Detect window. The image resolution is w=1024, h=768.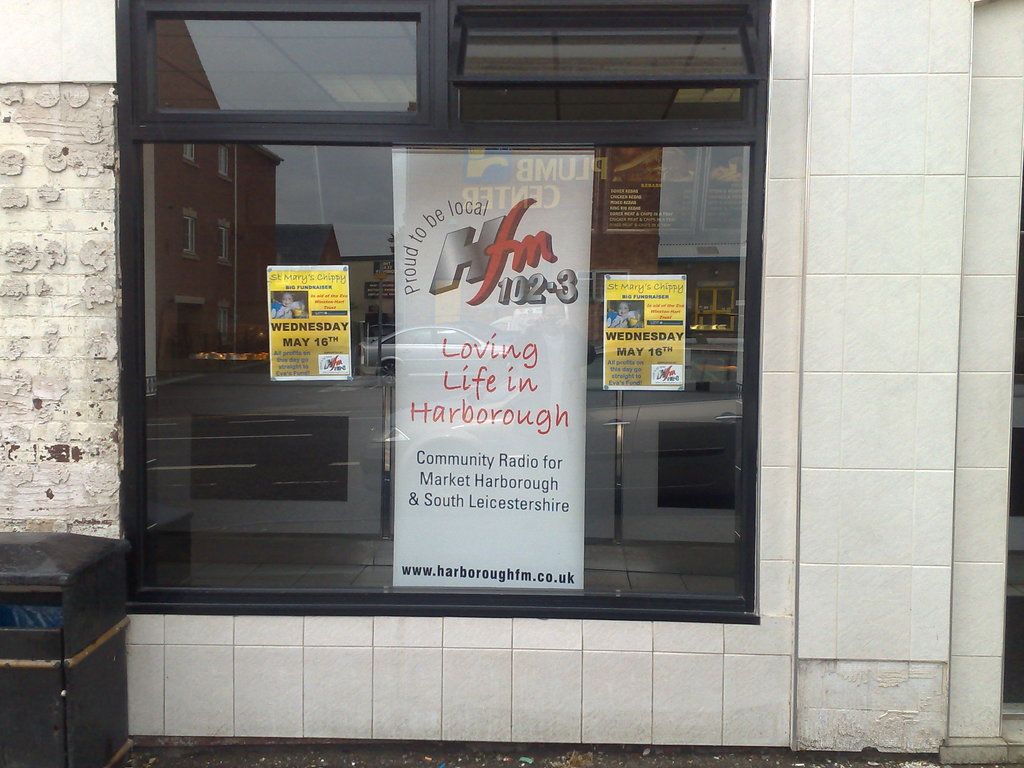
box=[122, 0, 776, 616].
